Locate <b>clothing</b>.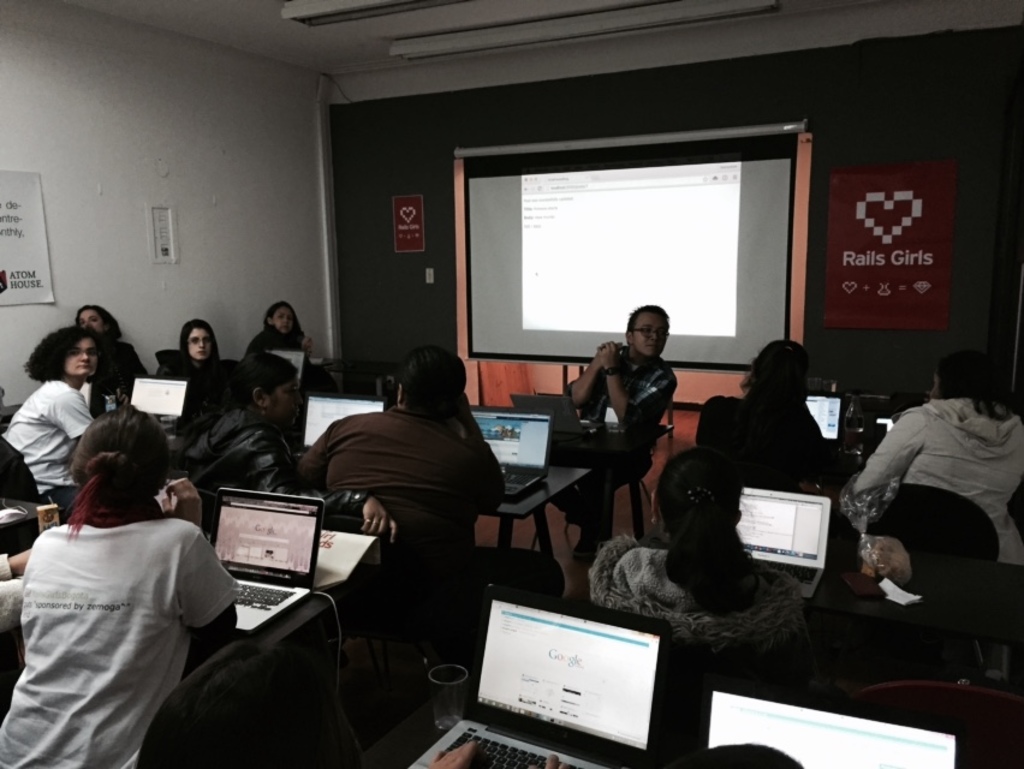
Bounding box: select_region(160, 344, 232, 395).
